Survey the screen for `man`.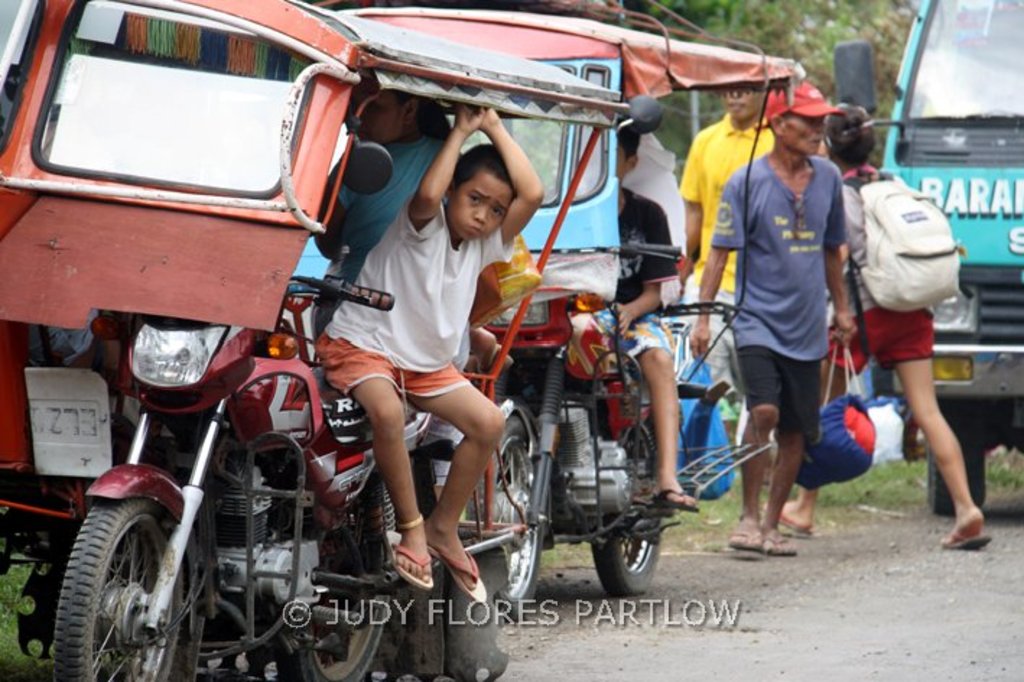
Survey found: x1=677 y1=84 x2=777 y2=484.
